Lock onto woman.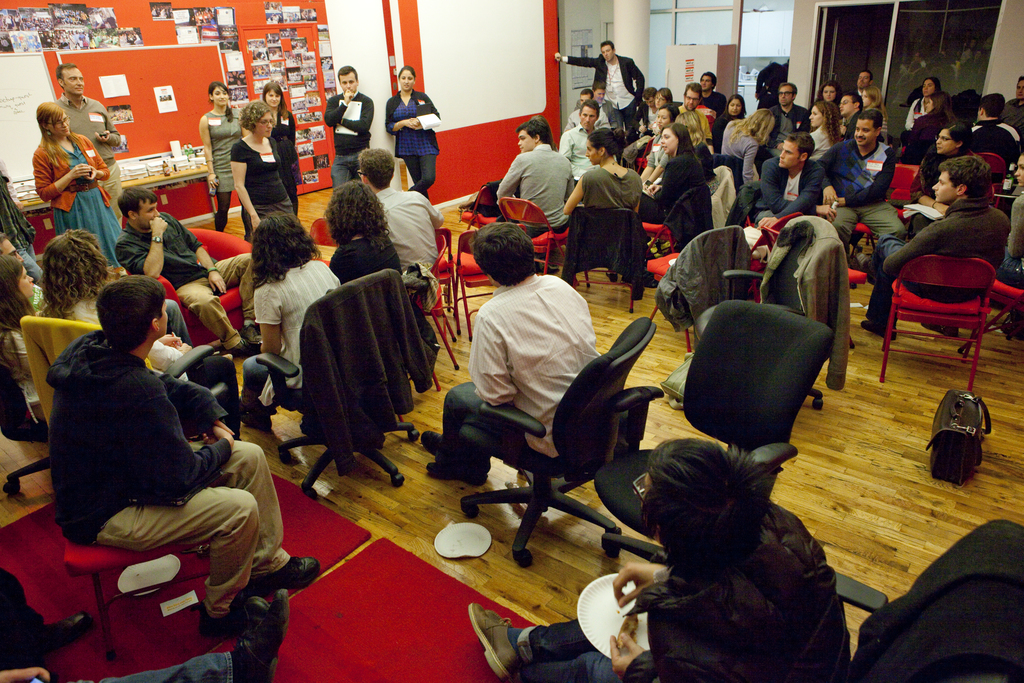
Locked: (715,92,754,138).
